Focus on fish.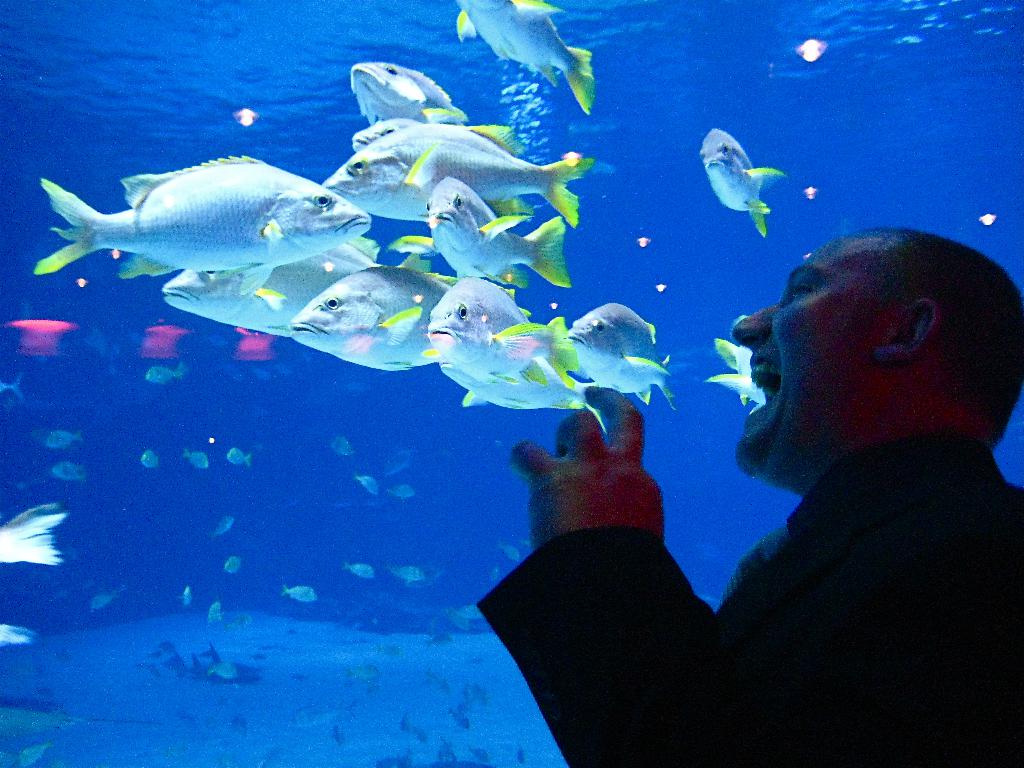
Focused at 712/316/766/408.
